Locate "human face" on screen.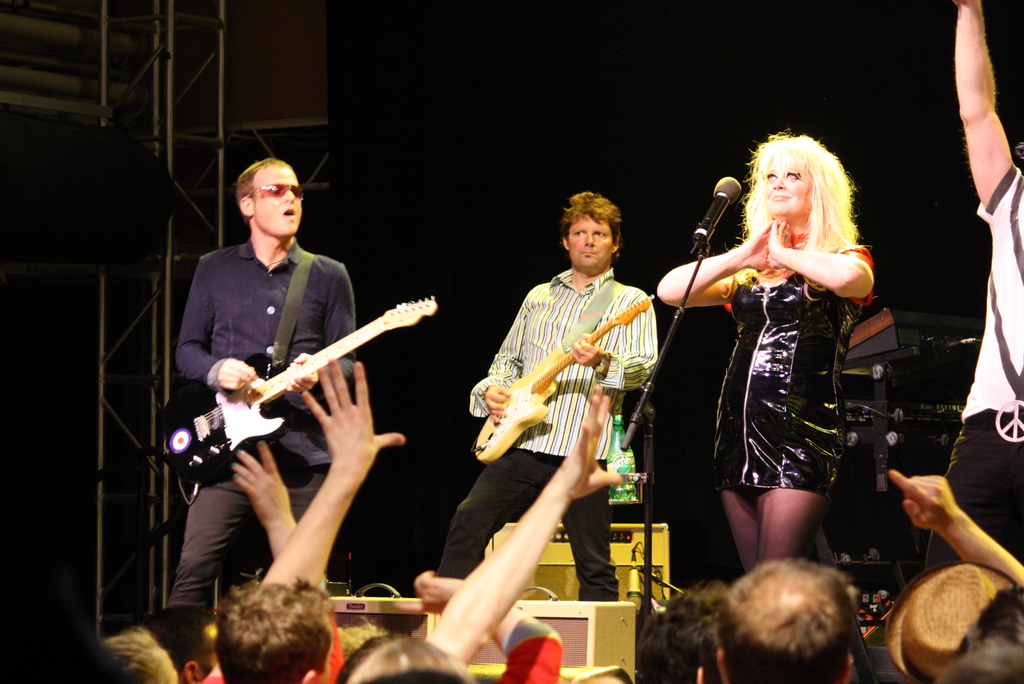
On screen at {"x1": 253, "y1": 167, "x2": 303, "y2": 232}.
